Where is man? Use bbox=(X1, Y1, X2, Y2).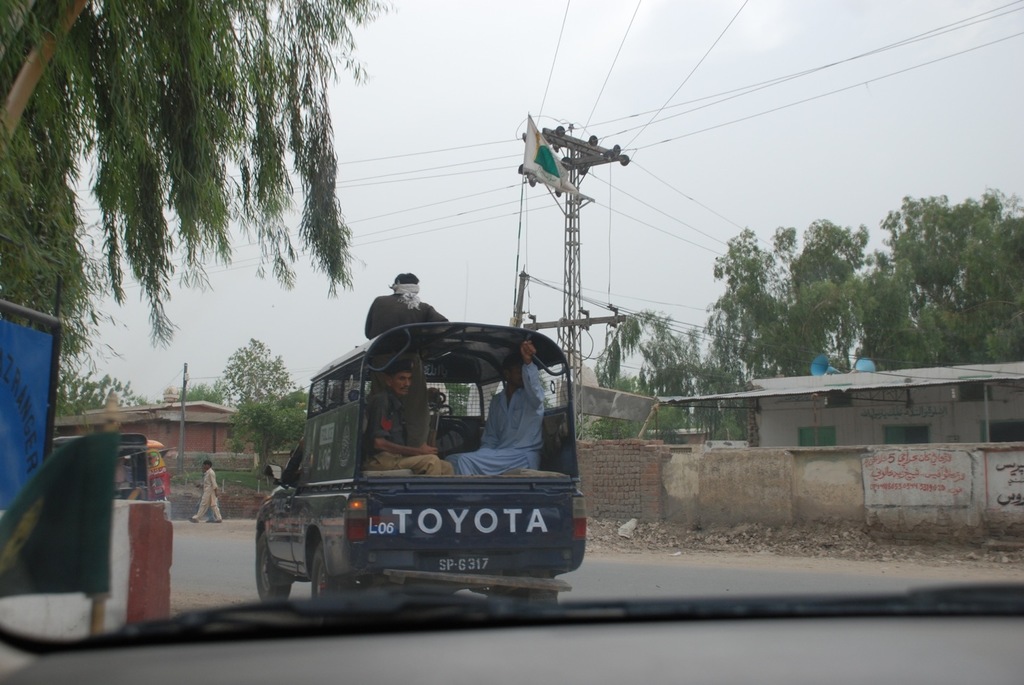
bbox=(187, 459, 224, 525).
